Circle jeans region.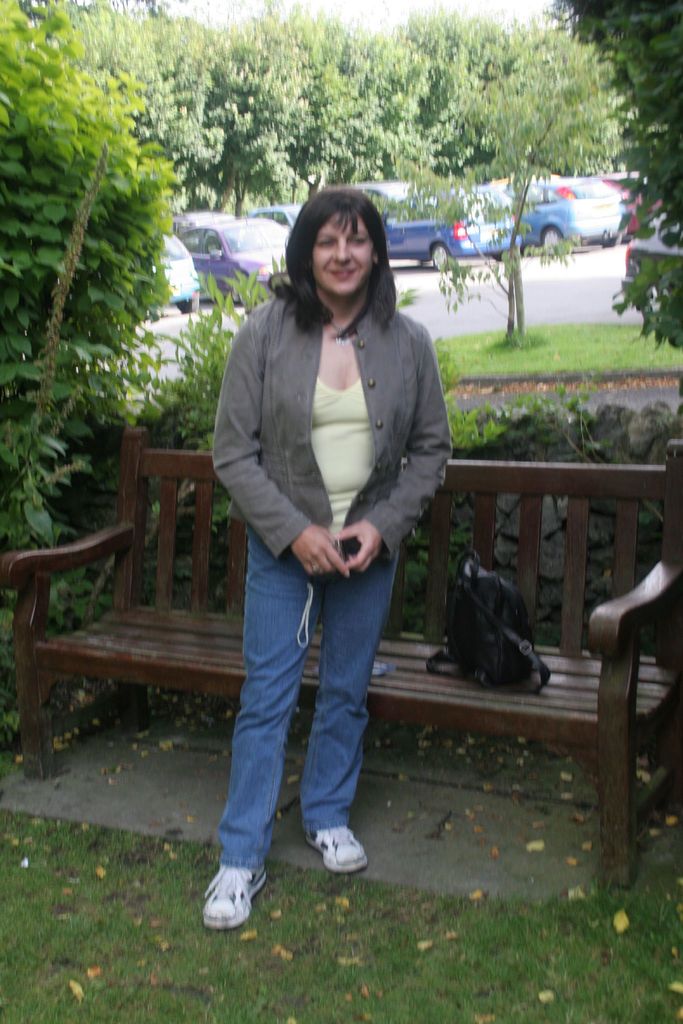
Region: box(217, 526, 404, 869).
